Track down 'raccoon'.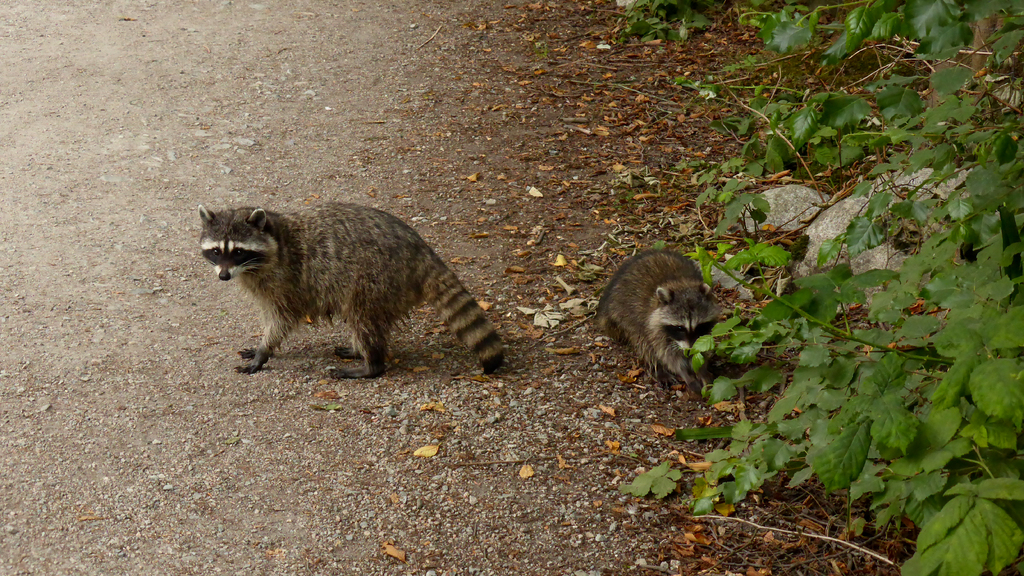
Tracked to {"left": 198, "top": 201, "right": 500, "bottom": 379}.
